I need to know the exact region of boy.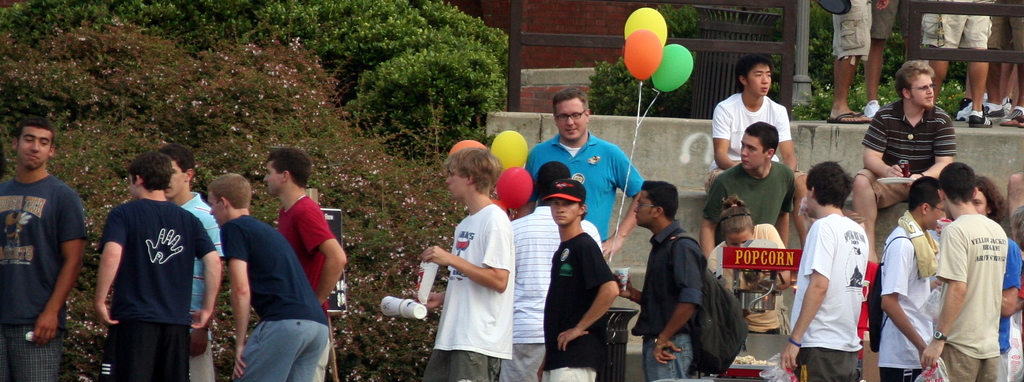
Region: bbox(794, 152, 890, 381).
